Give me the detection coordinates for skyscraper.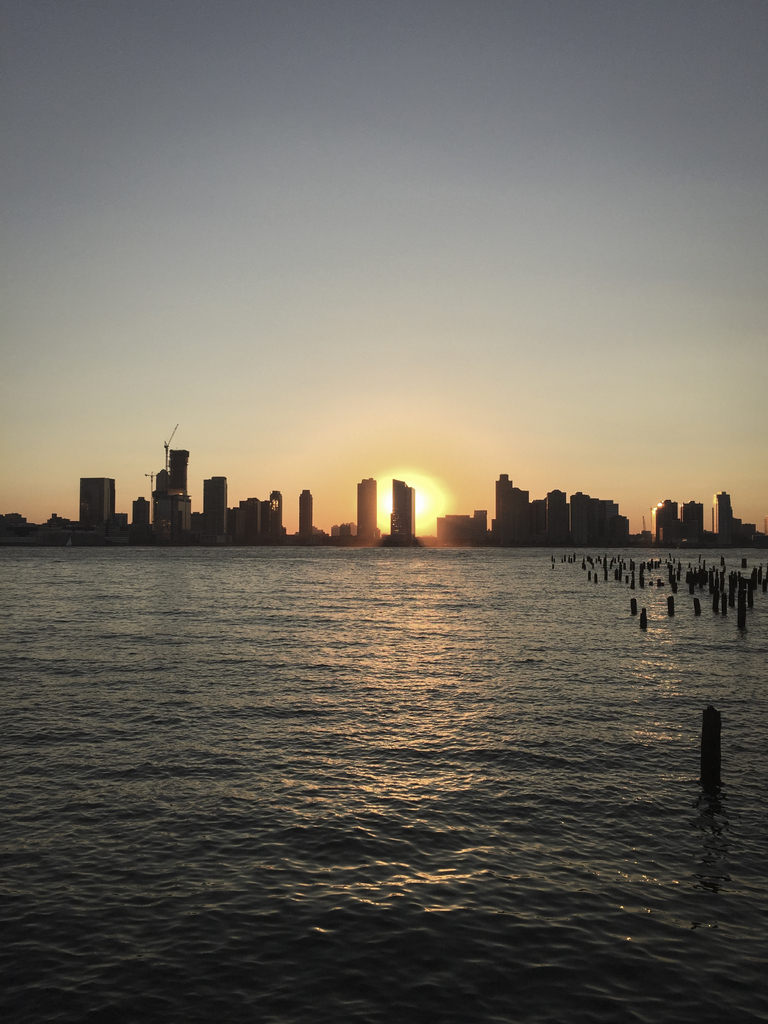
573:490:634:538.
